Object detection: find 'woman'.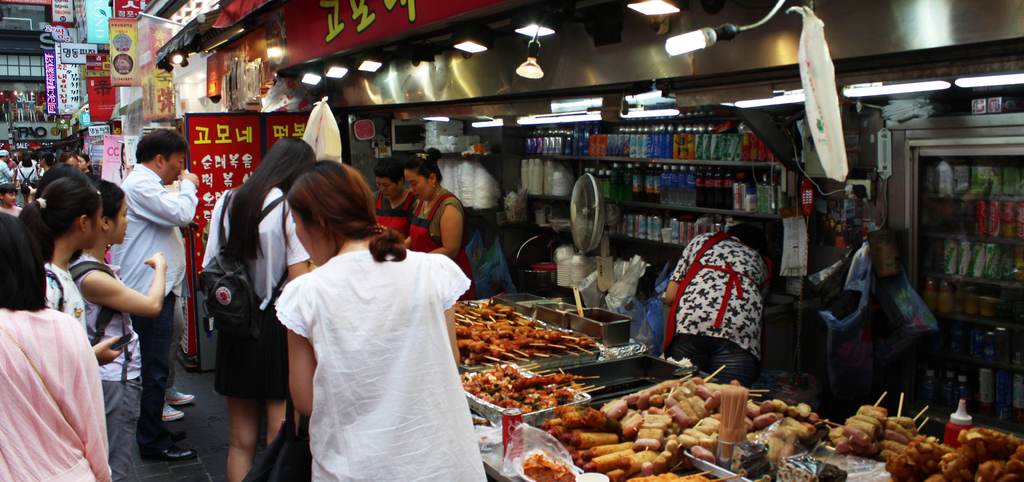
Rect(0, 212, 111, 481).
